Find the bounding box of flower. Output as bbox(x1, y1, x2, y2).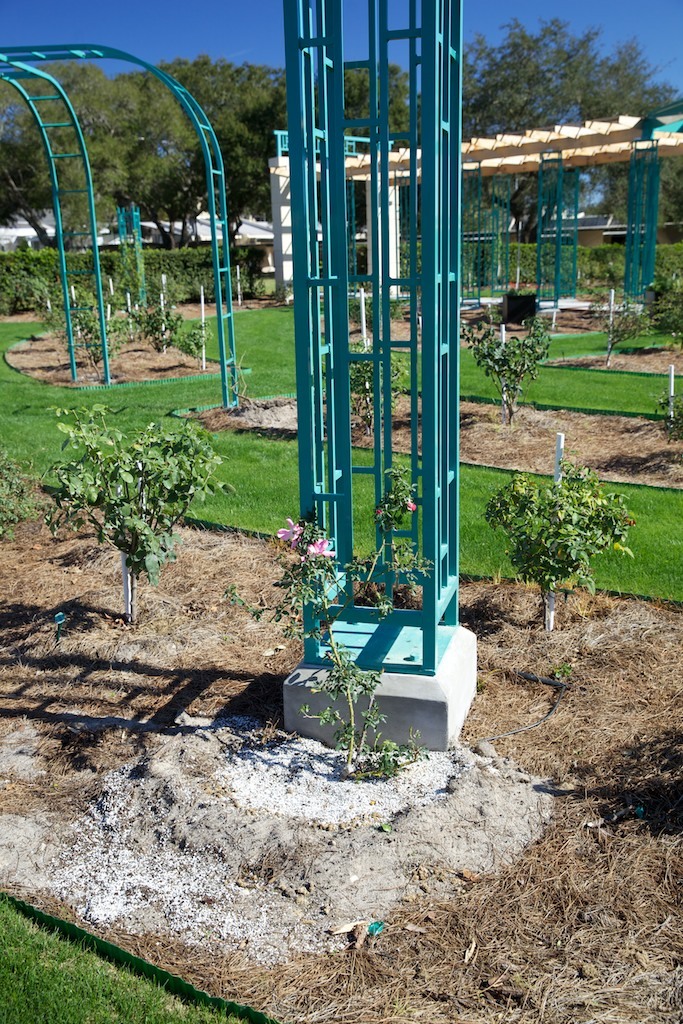
bbox(324, 569, 345, 604).
